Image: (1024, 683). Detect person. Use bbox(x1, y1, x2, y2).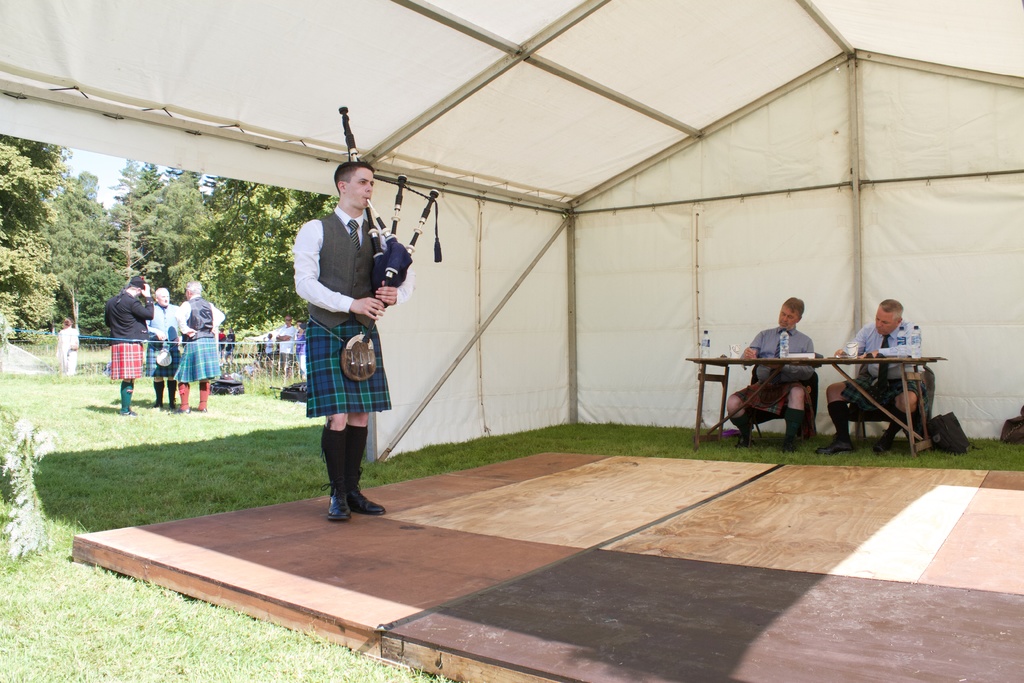
bbox(292, 161, 414, 523).
